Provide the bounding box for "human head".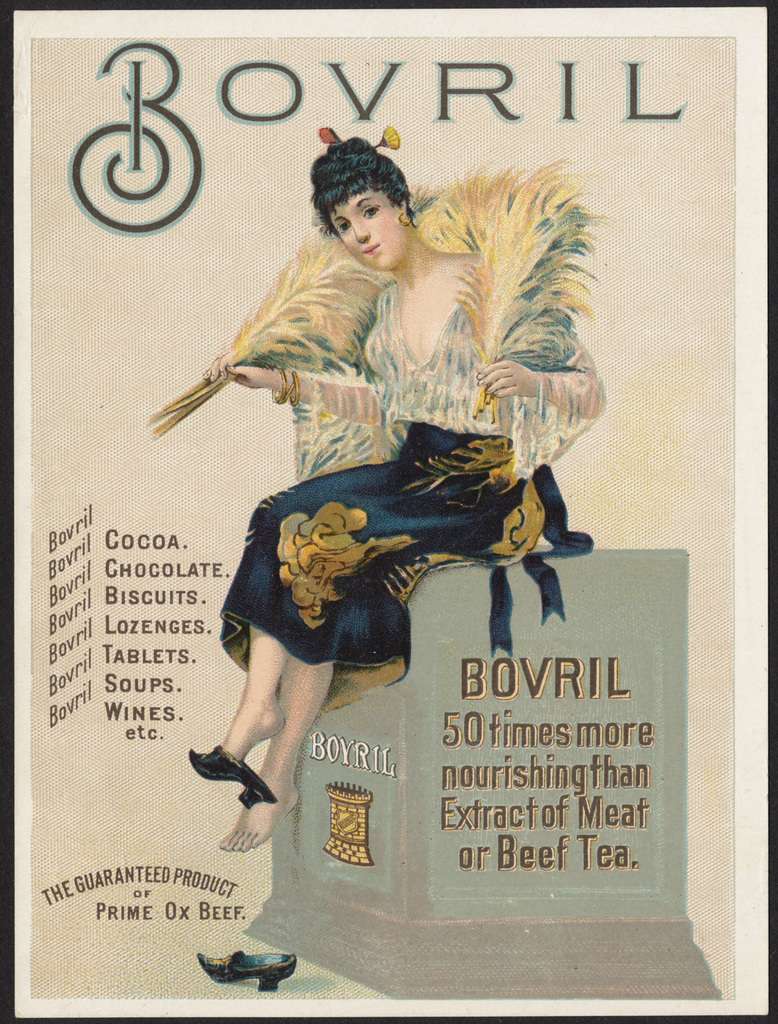
(310, 134, 419, 251).
